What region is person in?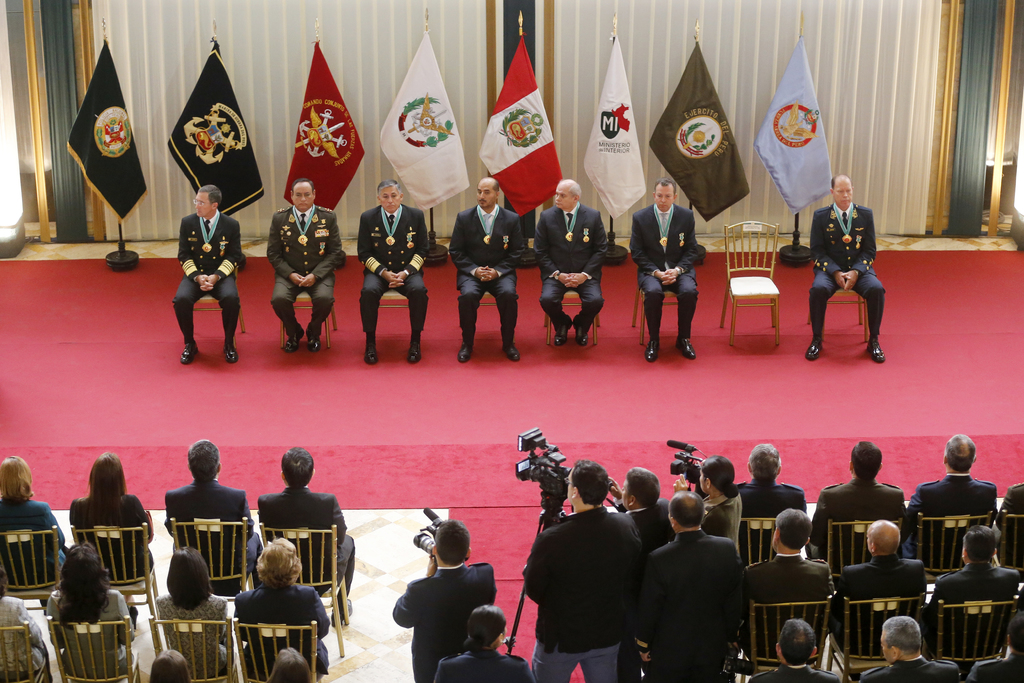
{"x1": 153, "y1": 541, "x2": 232, "y2": 679}.
